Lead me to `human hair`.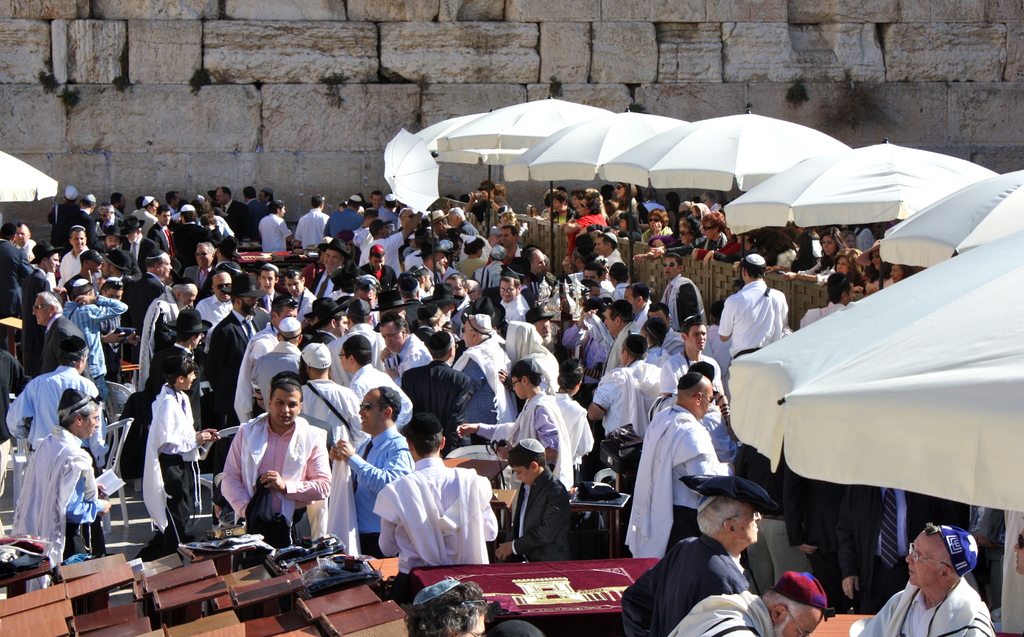
Lead to x1=0 y1=222 x2=12 y2=241.
